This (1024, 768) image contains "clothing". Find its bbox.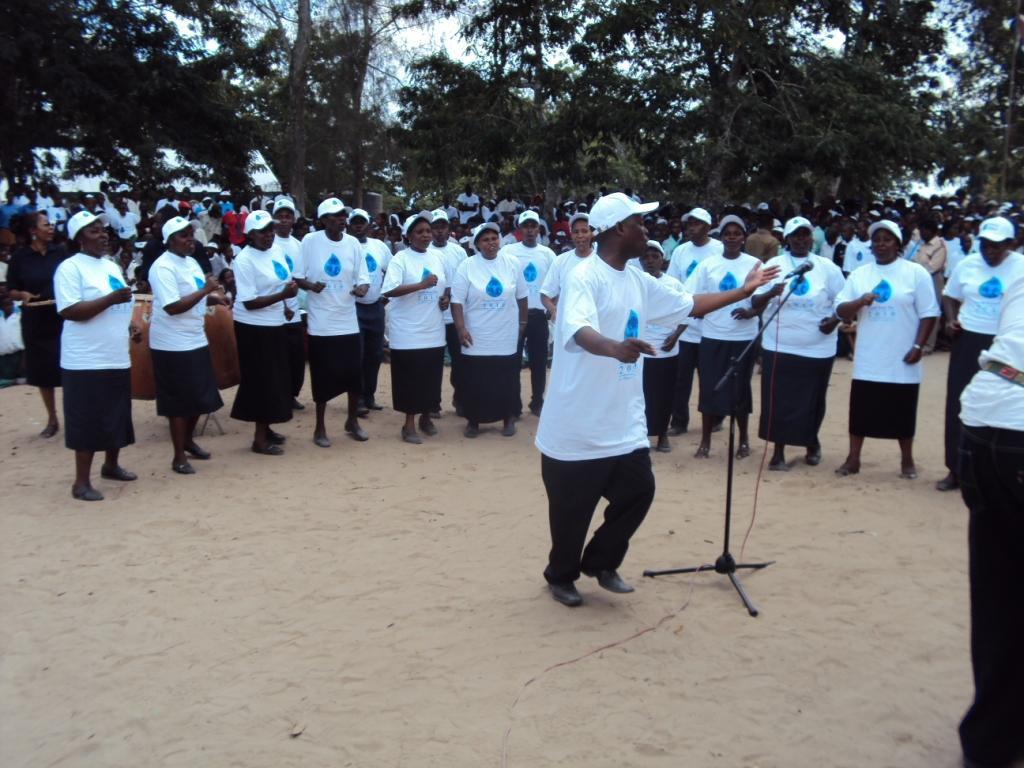
pyautogui.locateOnScreen(55, 257, 151, 458).
